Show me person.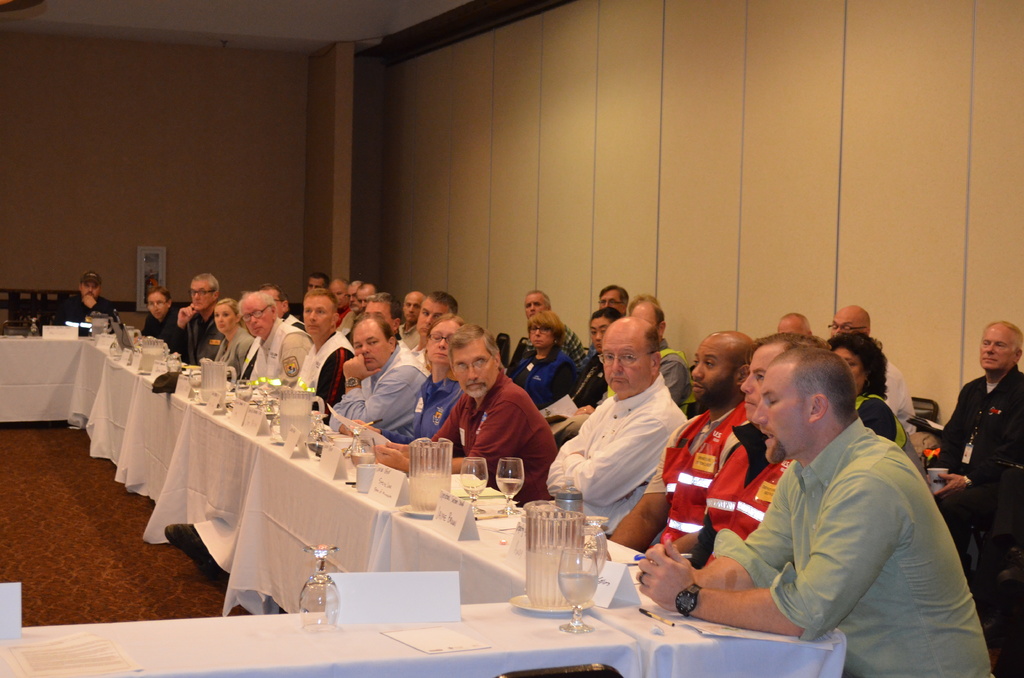
person is here: bbox(292, 289, 356, 428).
